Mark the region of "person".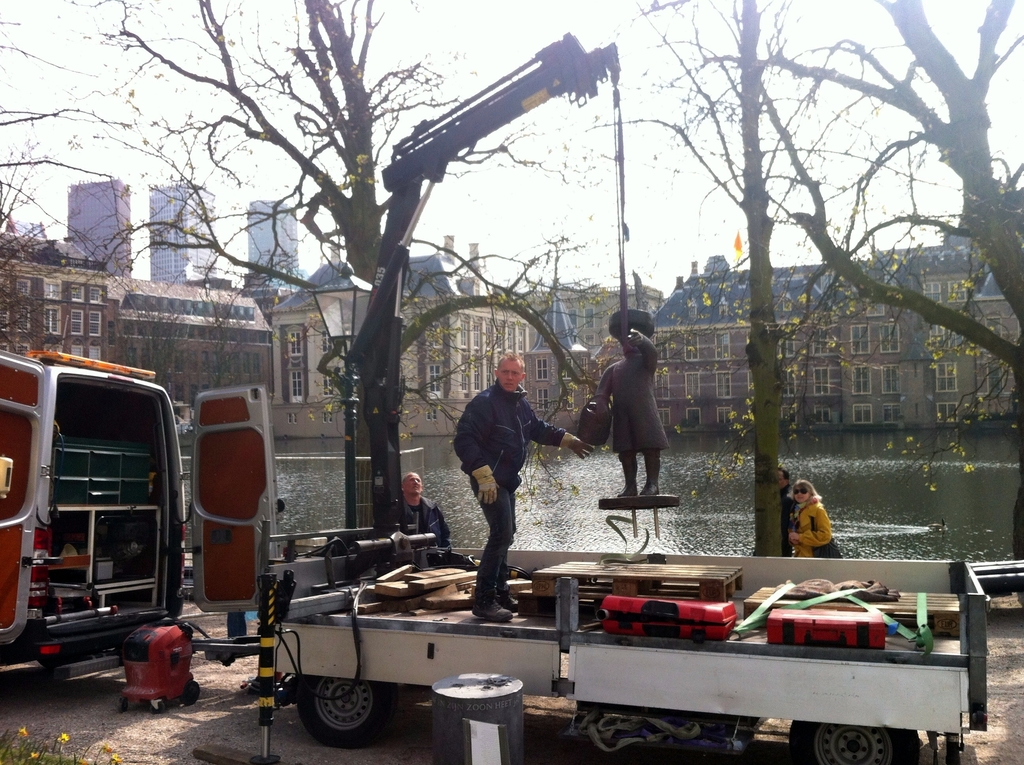
Region: {"x1": 792, "y1": 478, "x2": 838, "y2": 559}.
